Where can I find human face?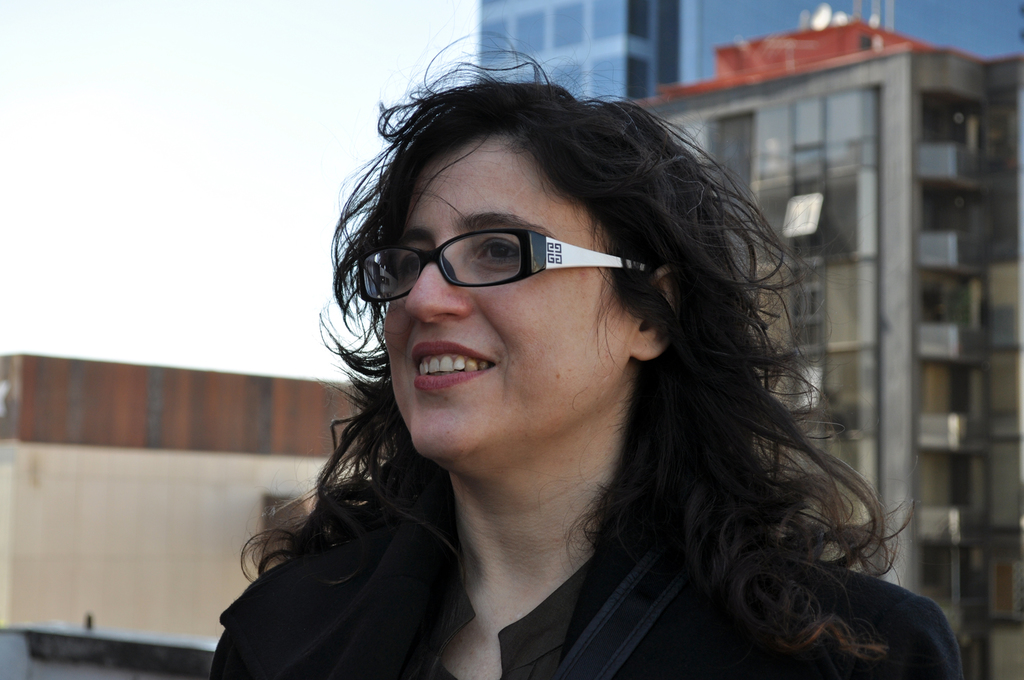
You can find it at 378/132/634/459.
